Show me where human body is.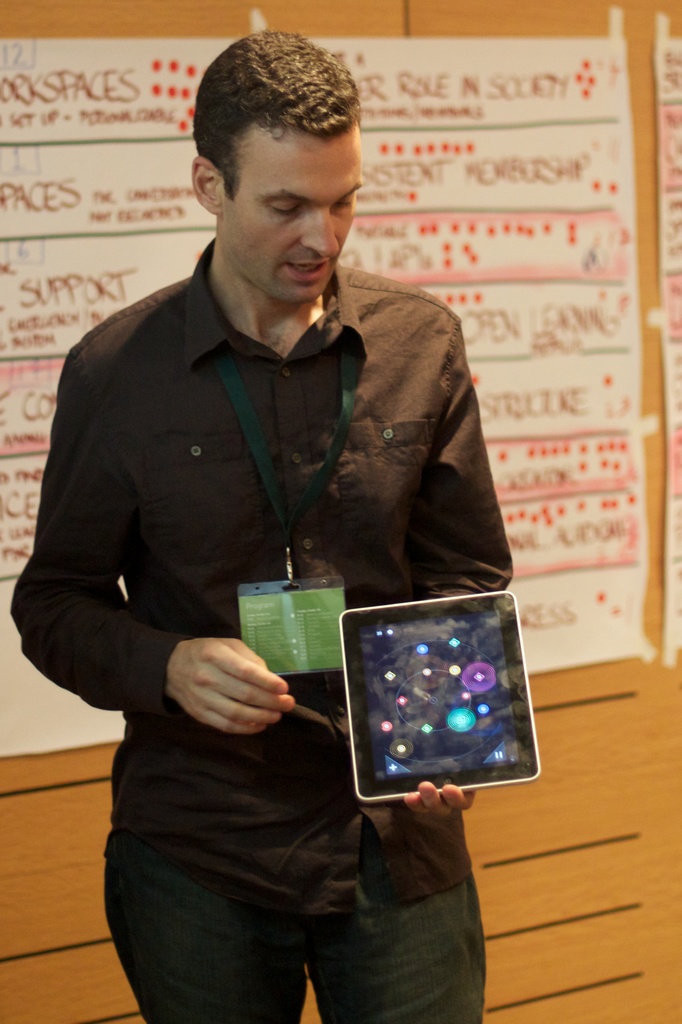
human body is at rect(5, 27, 518, 1023).
